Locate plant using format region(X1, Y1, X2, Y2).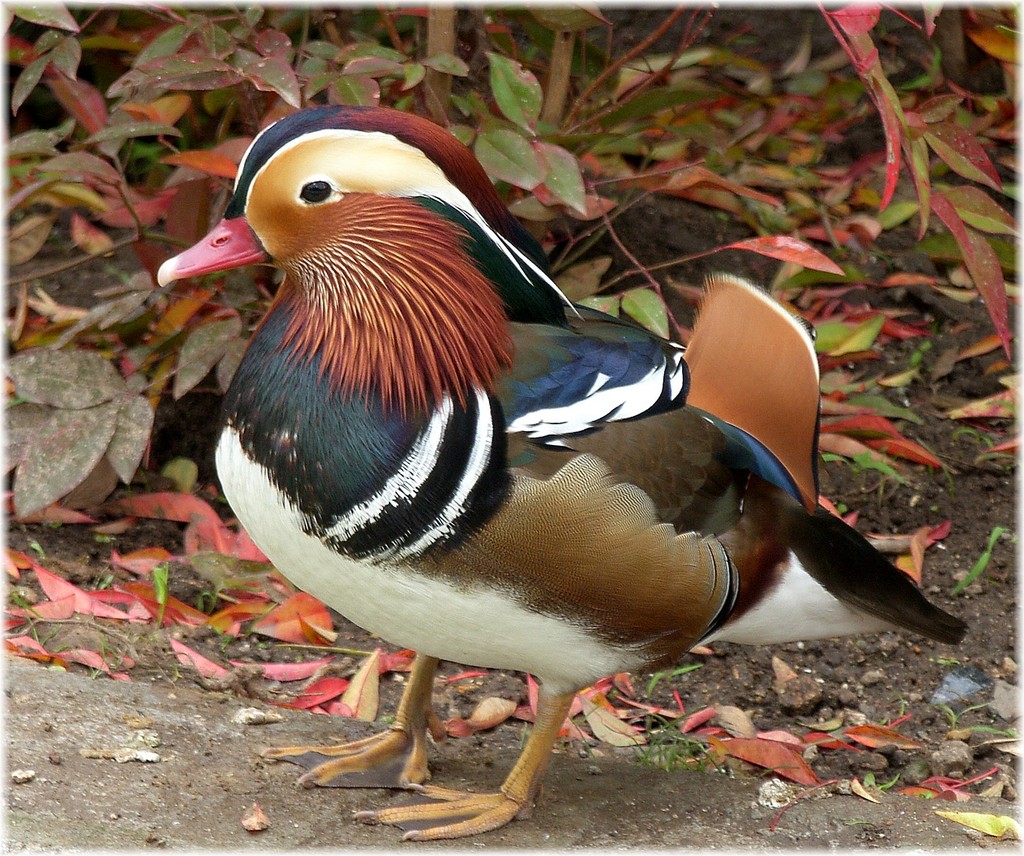
region(46, 518, 64, 529).
